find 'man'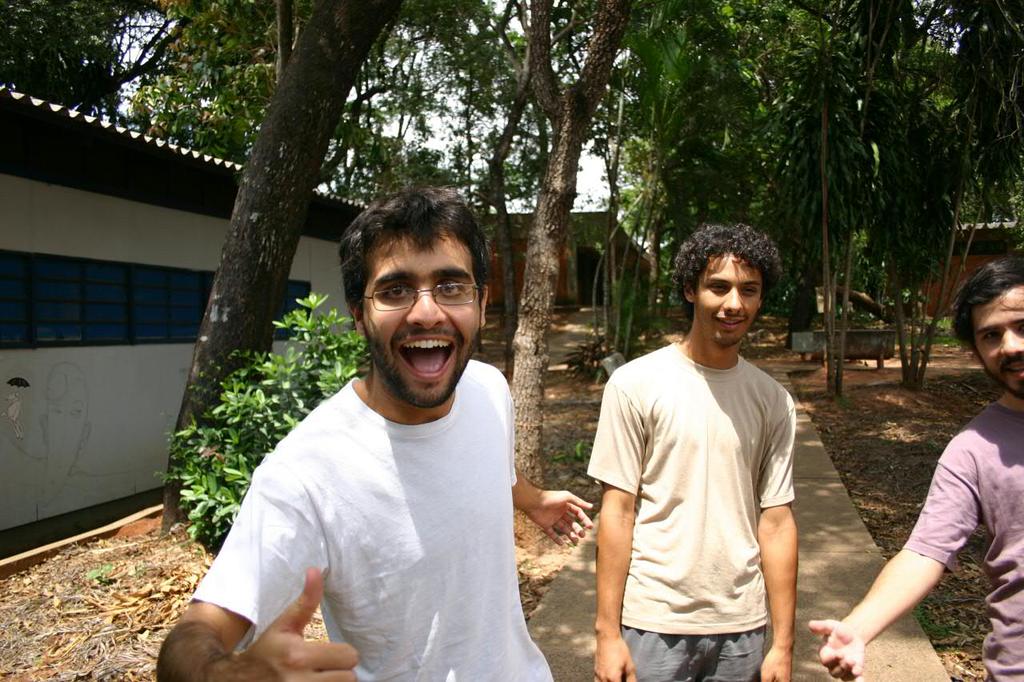
pyautogui.locateOnScreen(586, 217, 801, 681)
